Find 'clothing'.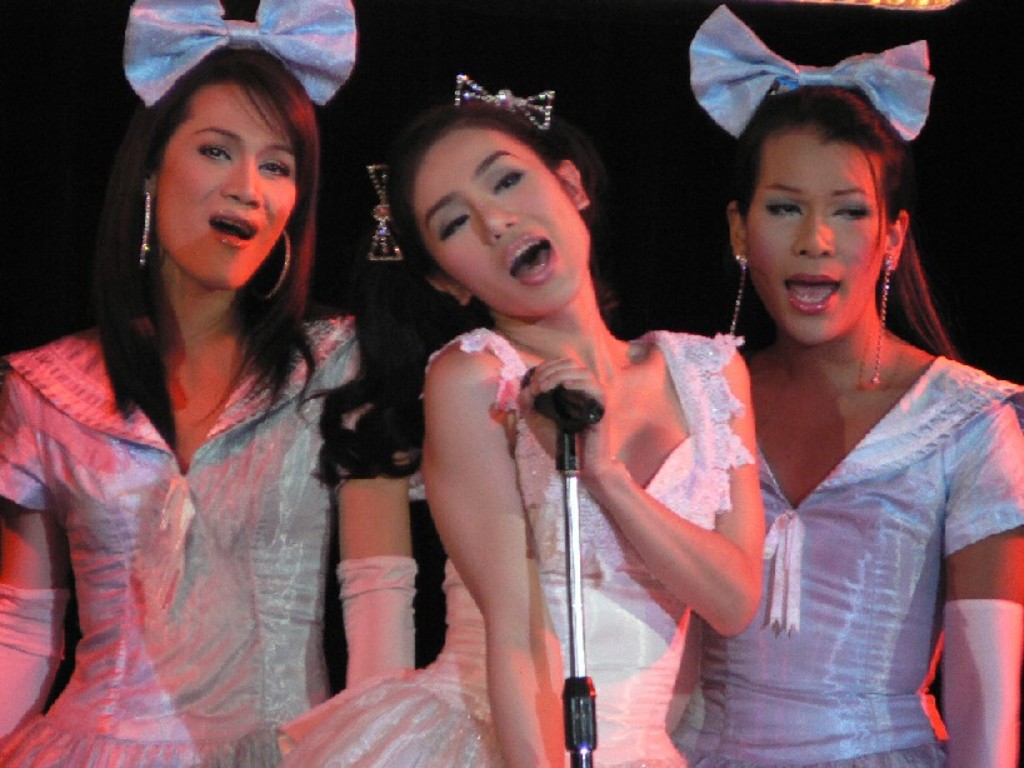
(669,353,1023,767).
